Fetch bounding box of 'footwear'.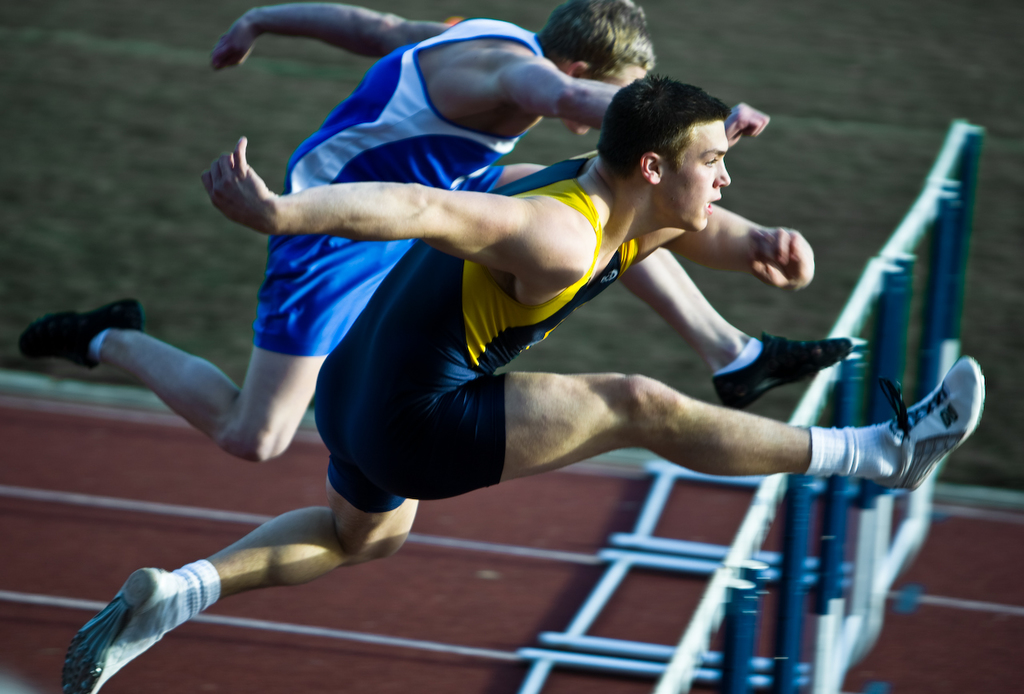
Bbox: {"left": 714, "top": 325, "right": 852, "bottom": 410}.
